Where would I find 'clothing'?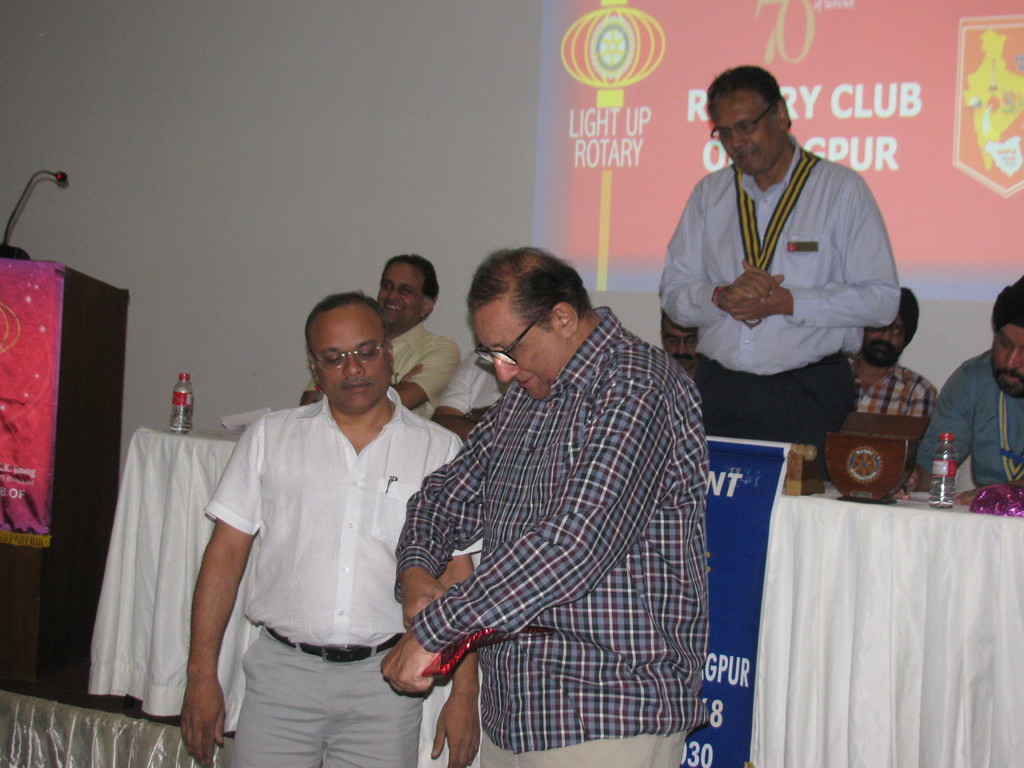
At bbox(215, 395, 465, 767).
